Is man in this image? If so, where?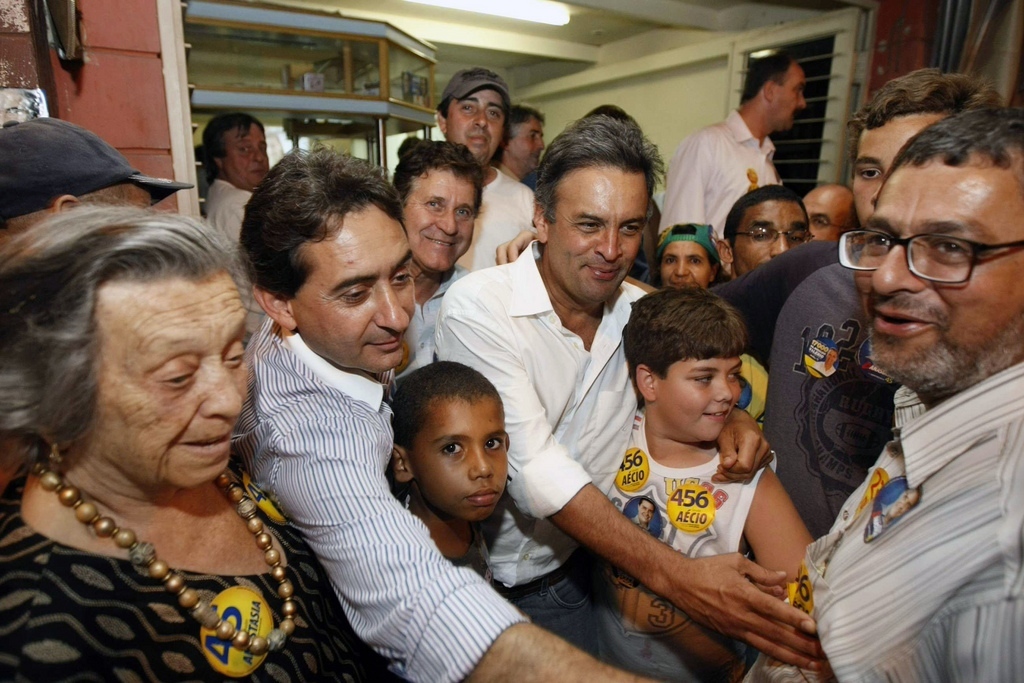
Yes, at select_region(654, 54, 808, 235).
